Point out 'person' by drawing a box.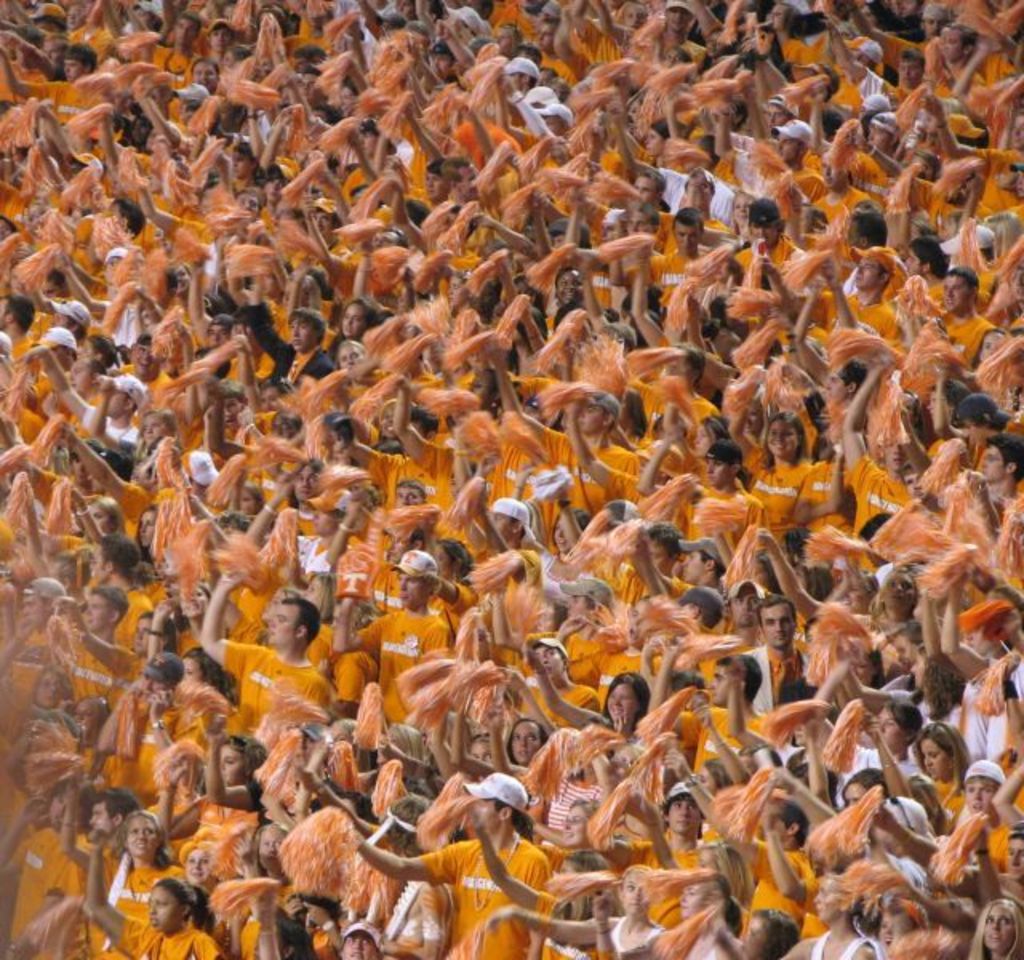
left=962, top=757, right=1019, bottom=880.
